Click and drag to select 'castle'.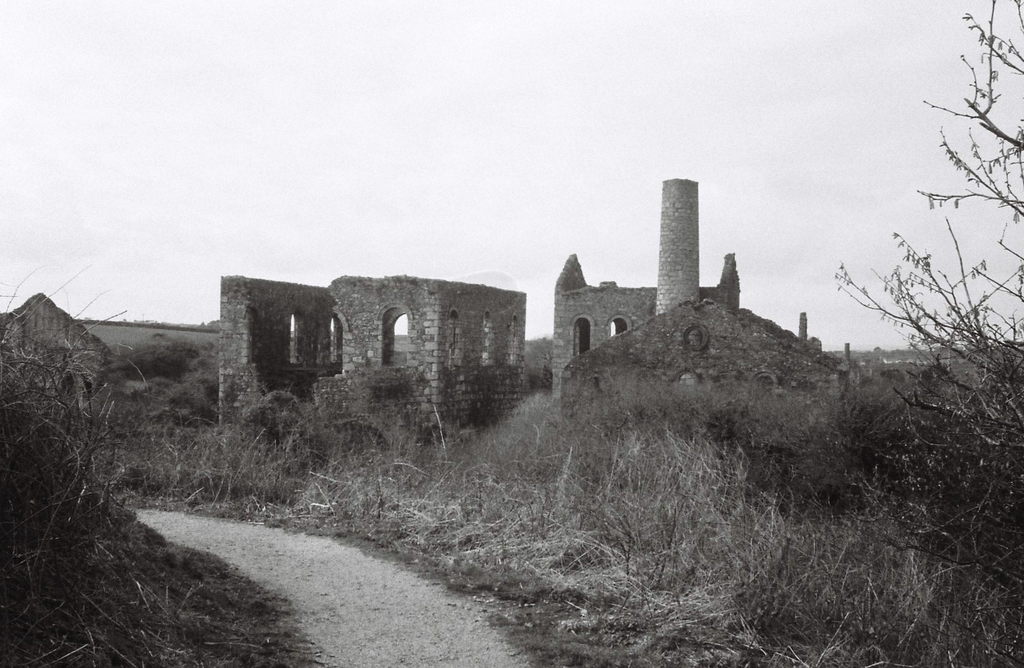
Selection: detection(219, 176, 864, 466).
